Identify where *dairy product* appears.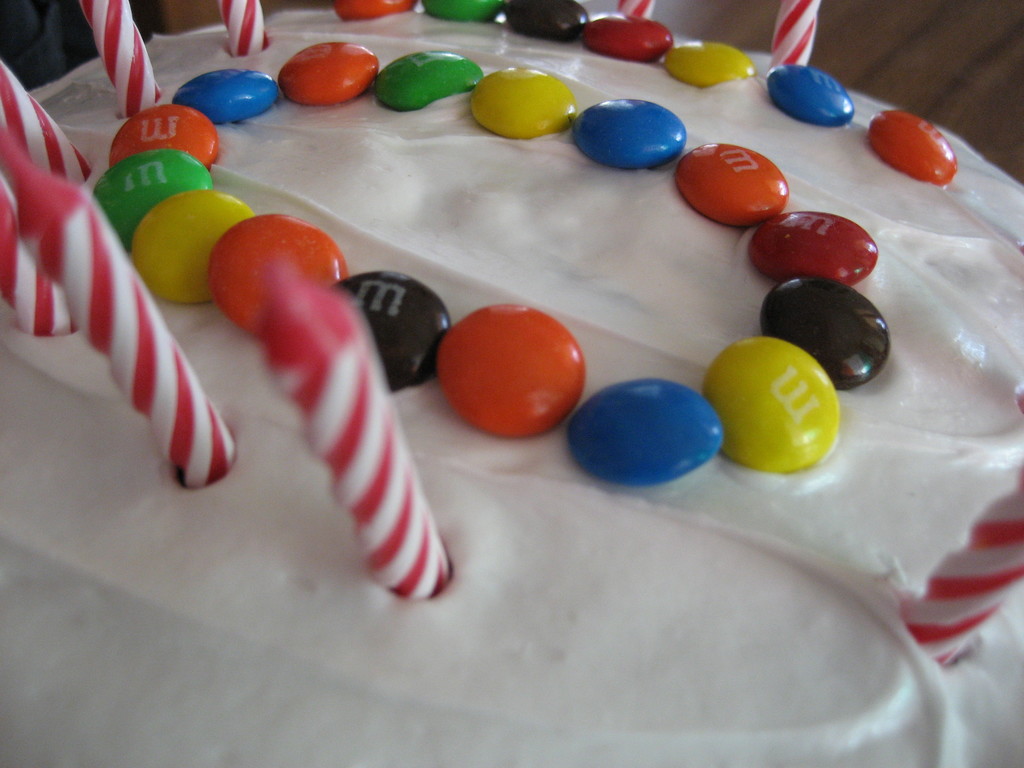
Appears at [0,1,1023,767].
